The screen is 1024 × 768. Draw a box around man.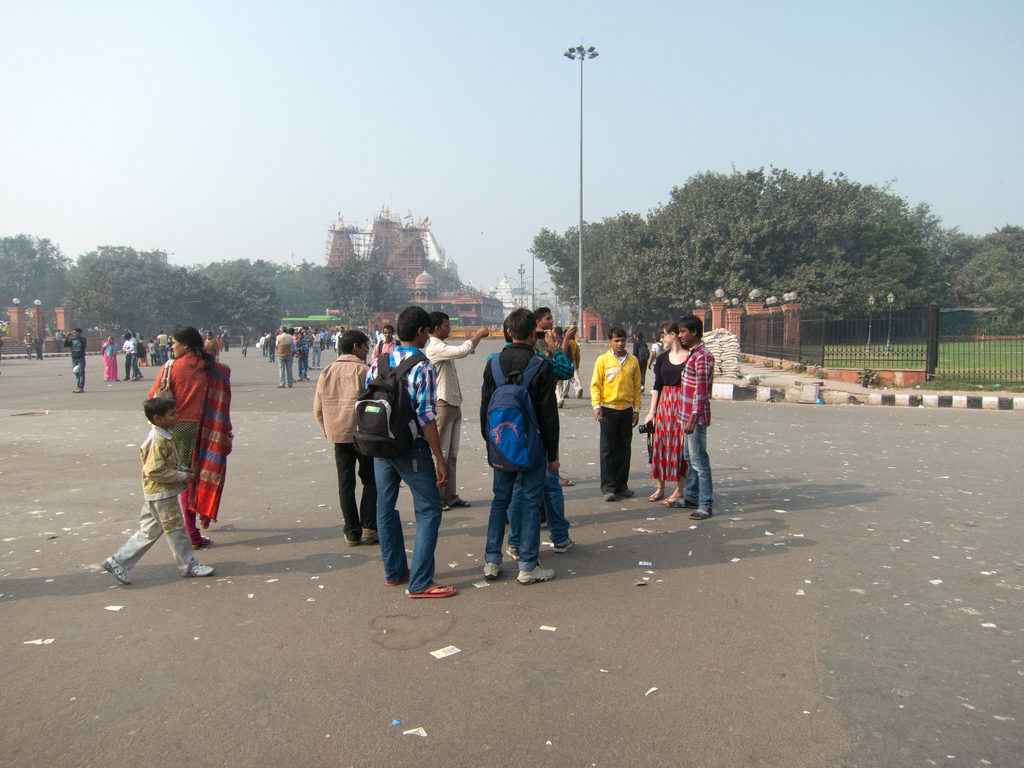
box=[647, 337, 667, 389].
